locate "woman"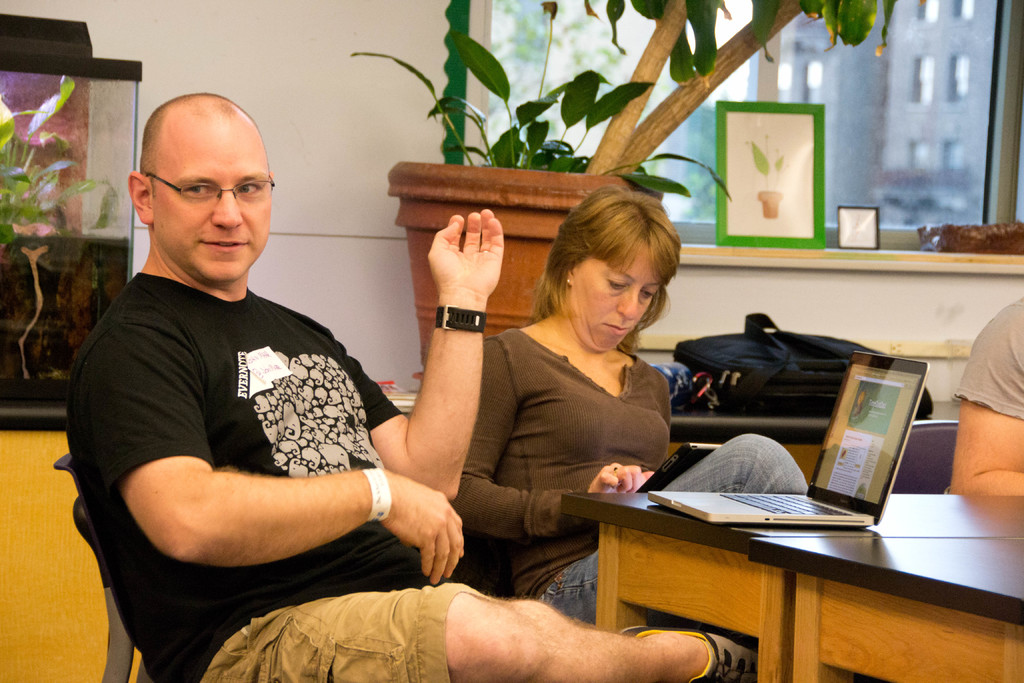
{"left": 421, "top": 194, "right": 710, "bottom": 579}
